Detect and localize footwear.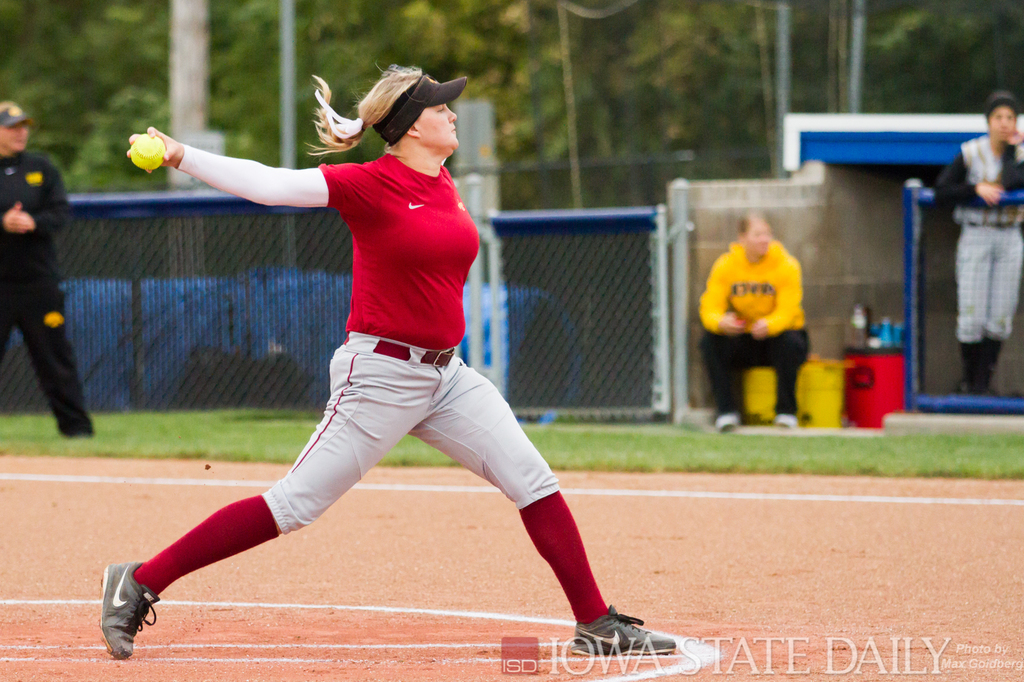
Localized at (572, 596, 676, 658).
